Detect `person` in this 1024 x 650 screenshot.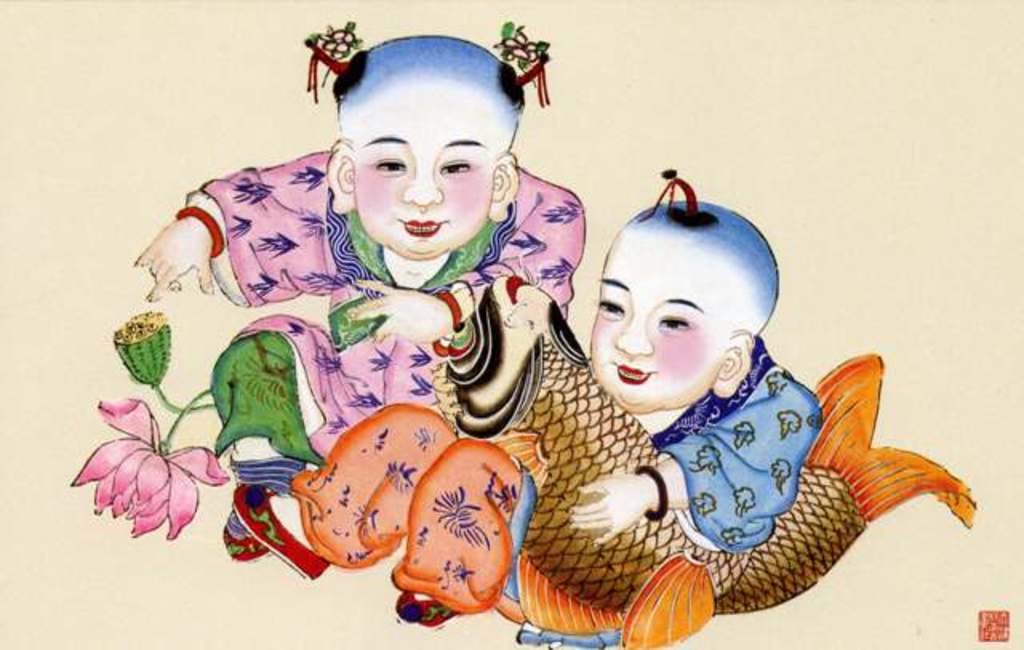
Detection: x1=126 y1=18 x2=587 y2=583.
